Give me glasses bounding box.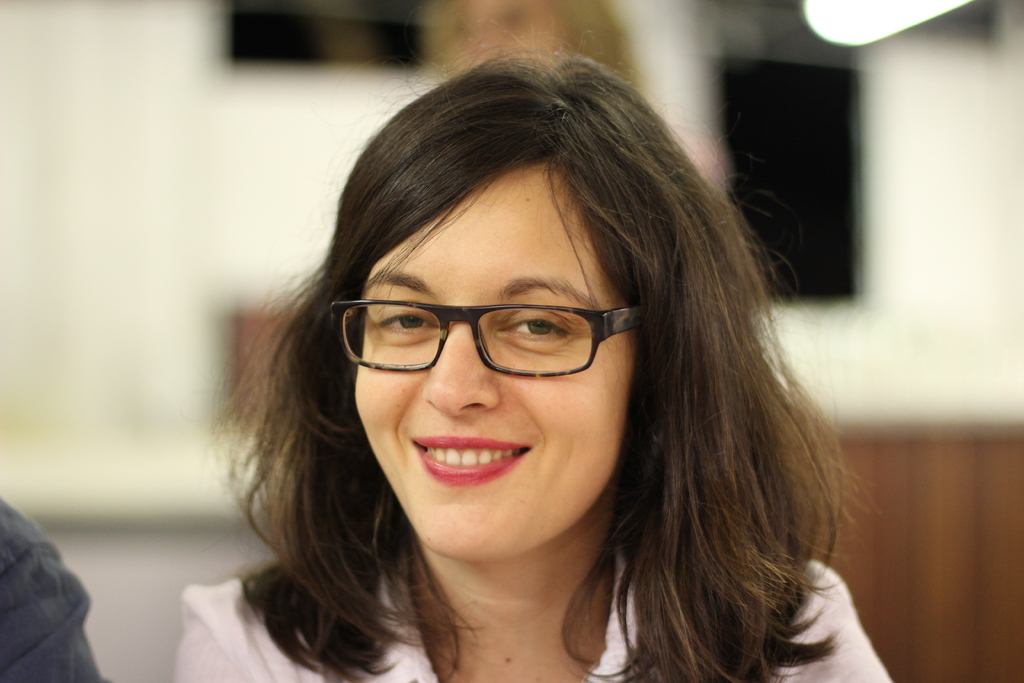
330,304,647,379.
